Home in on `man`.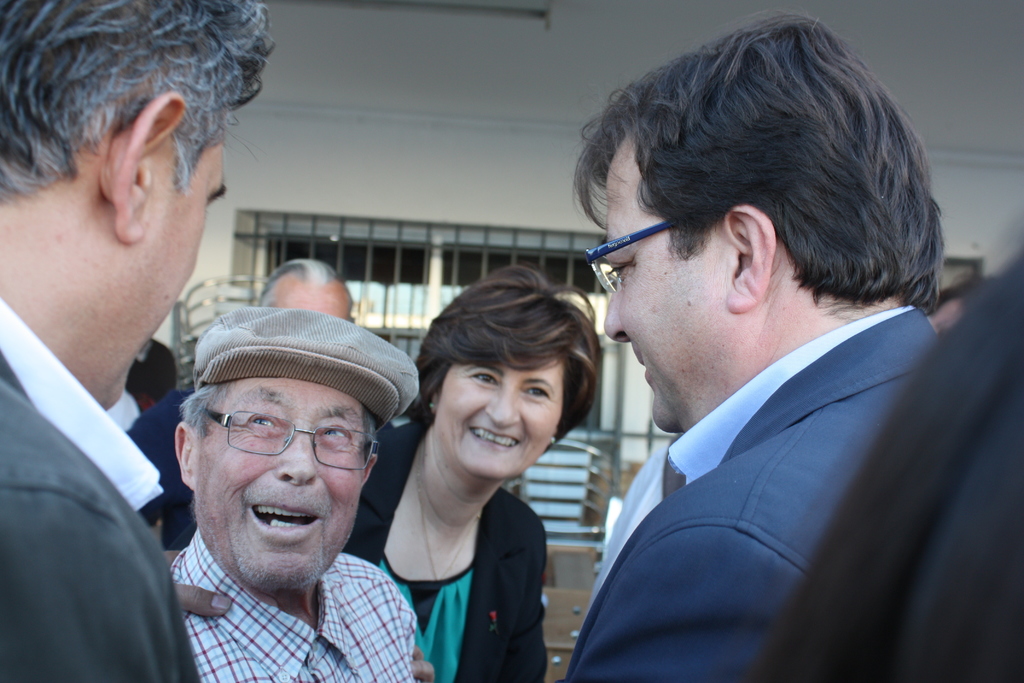
Homed in at Rect(560, 12, 948, 682).
